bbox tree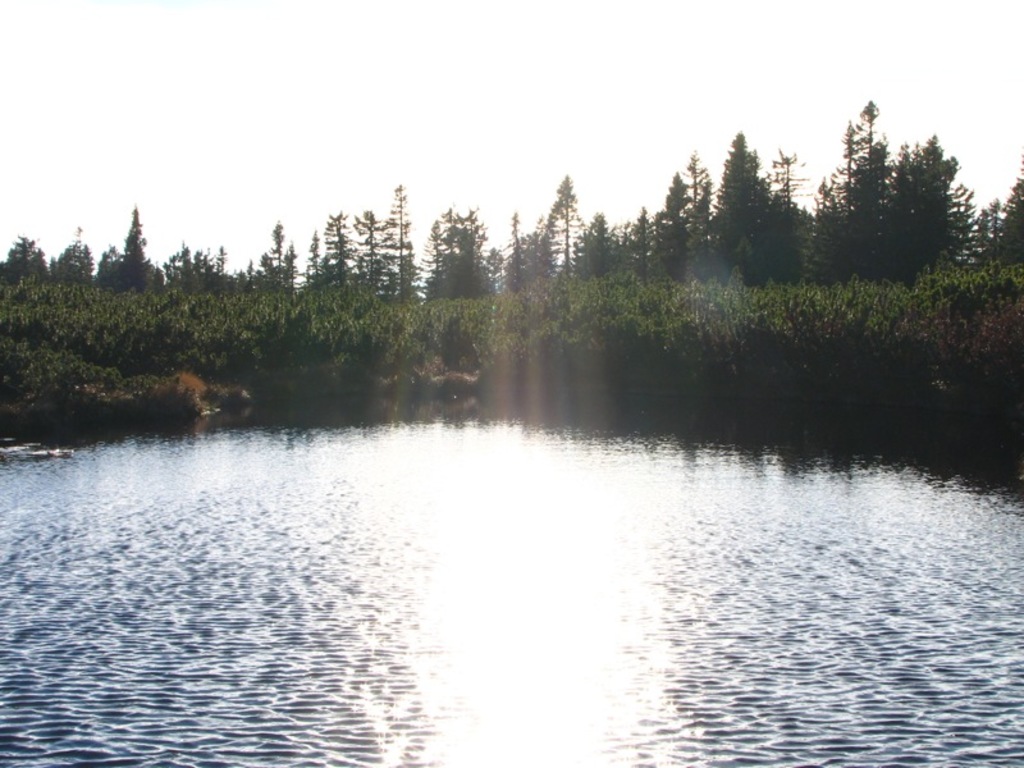
Rect(703, 127, 786, 296)
